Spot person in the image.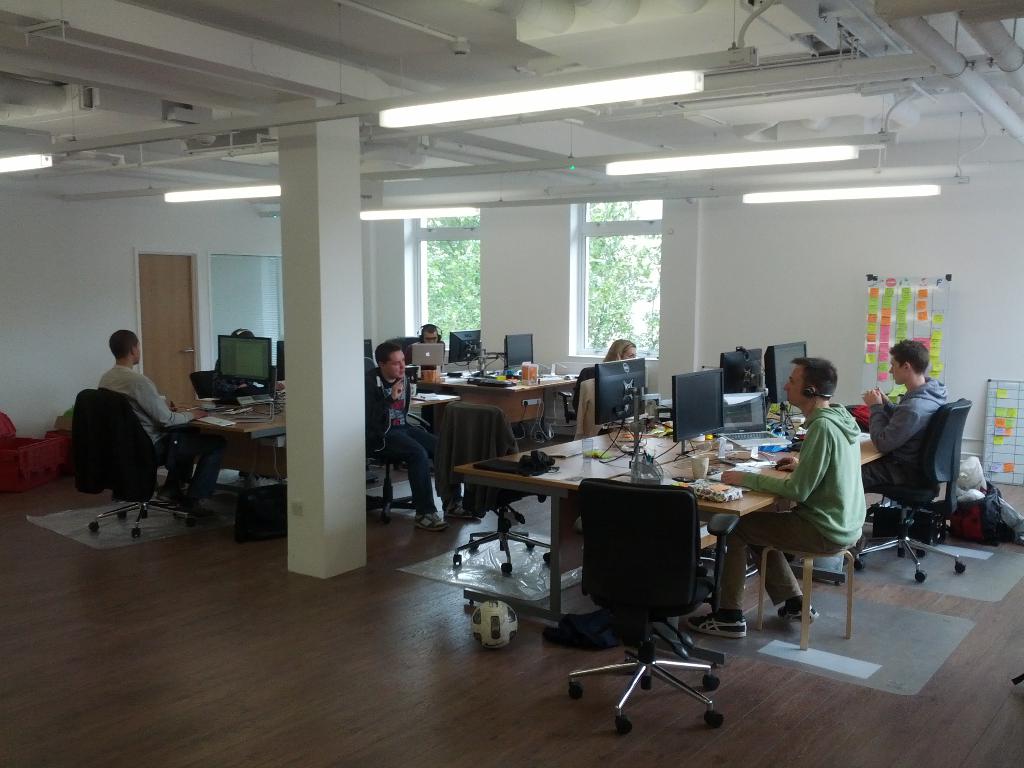
person found at {"left": 417, "top": 322, "right": 445, "bottom": 349}.
